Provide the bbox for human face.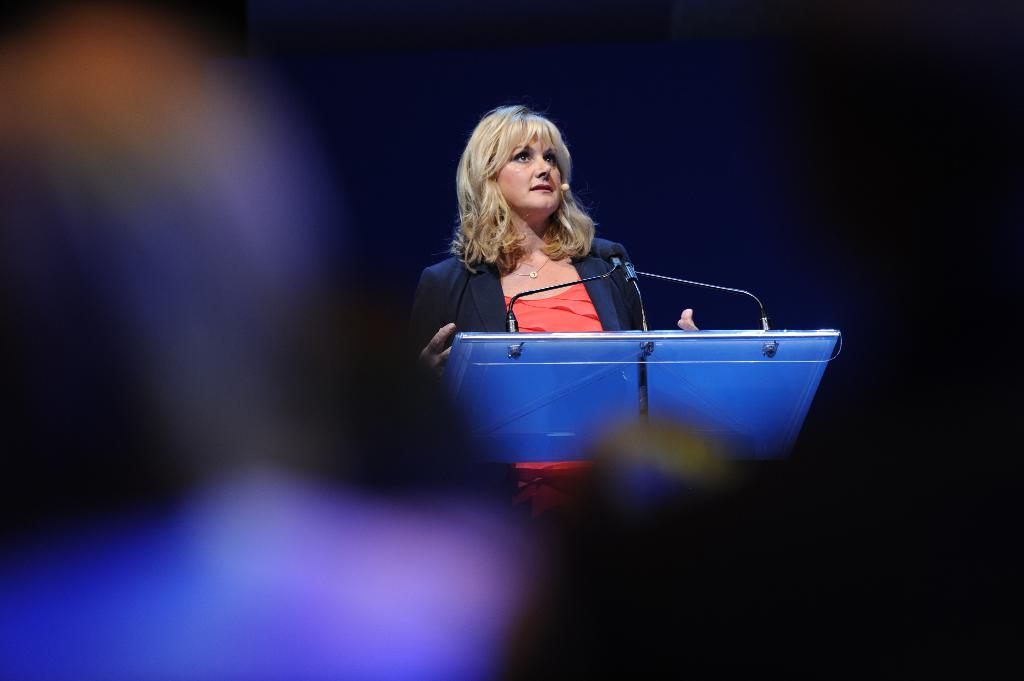
500/136/564/219.
